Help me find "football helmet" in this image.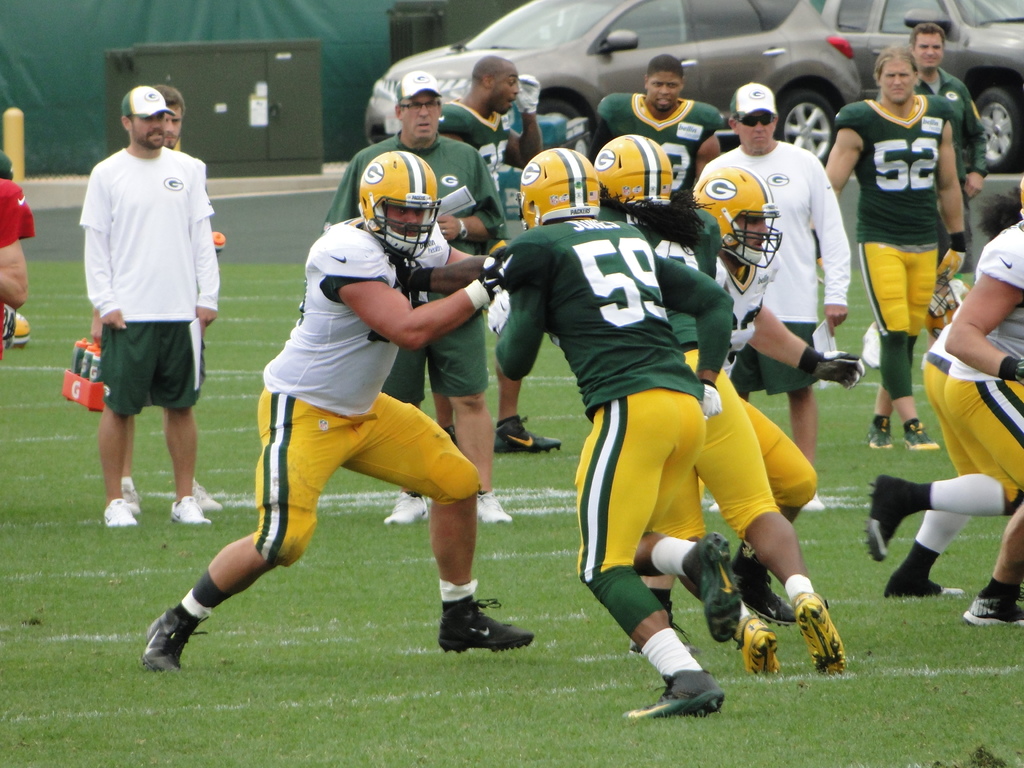
Found it: 358,150,440,262.
